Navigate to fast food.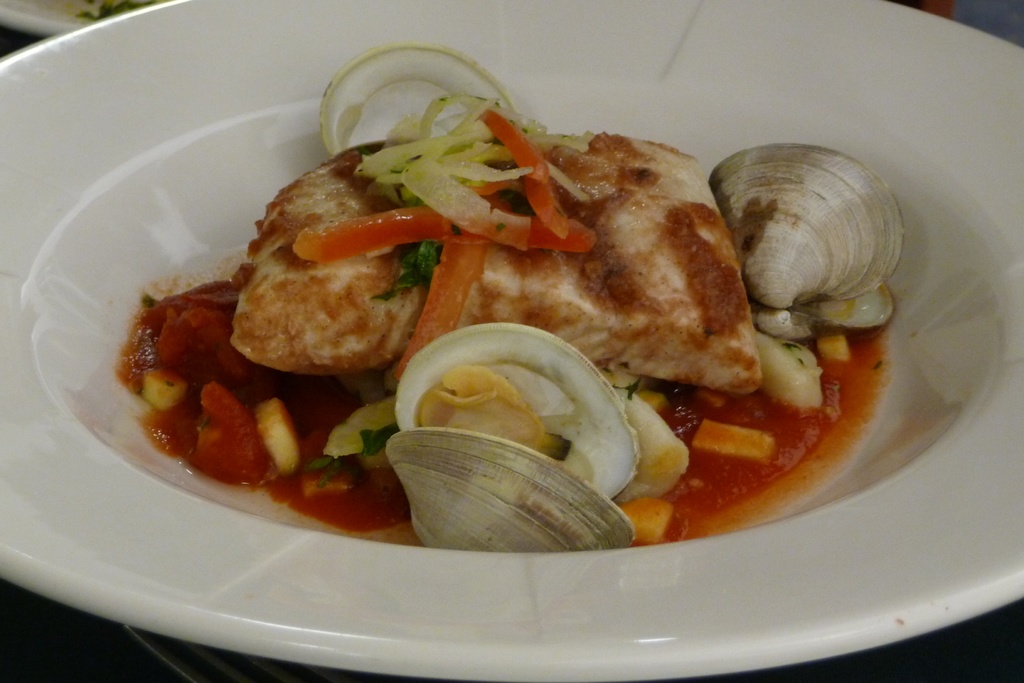
Navigation target: BBox(292, 112, 600, 350).
